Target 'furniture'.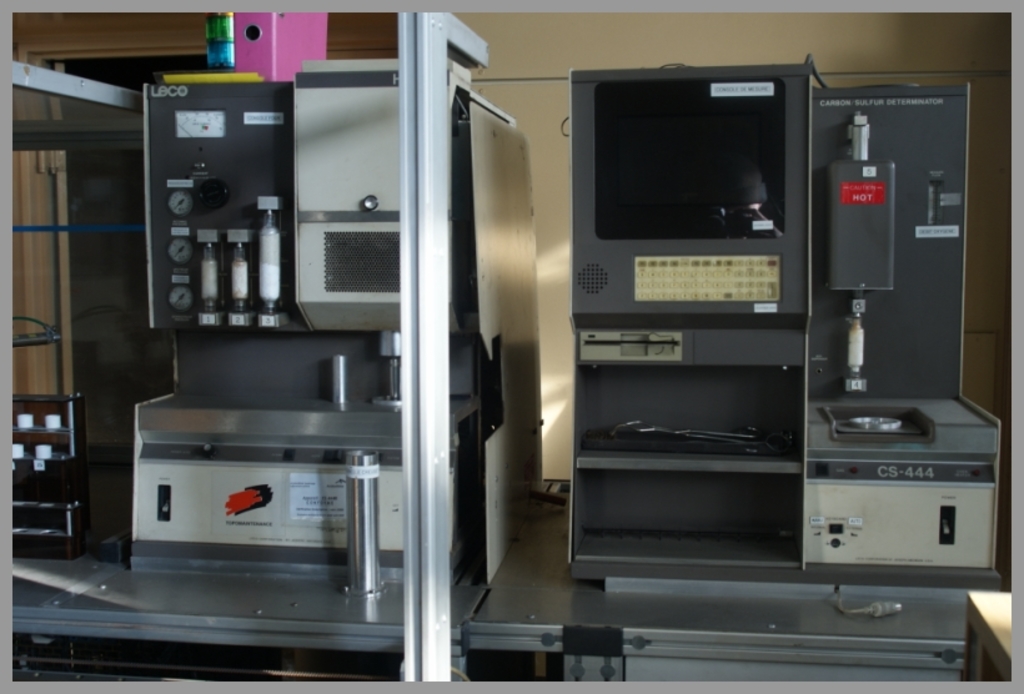
Target region: bbox(12, 10, 1004, 682).
